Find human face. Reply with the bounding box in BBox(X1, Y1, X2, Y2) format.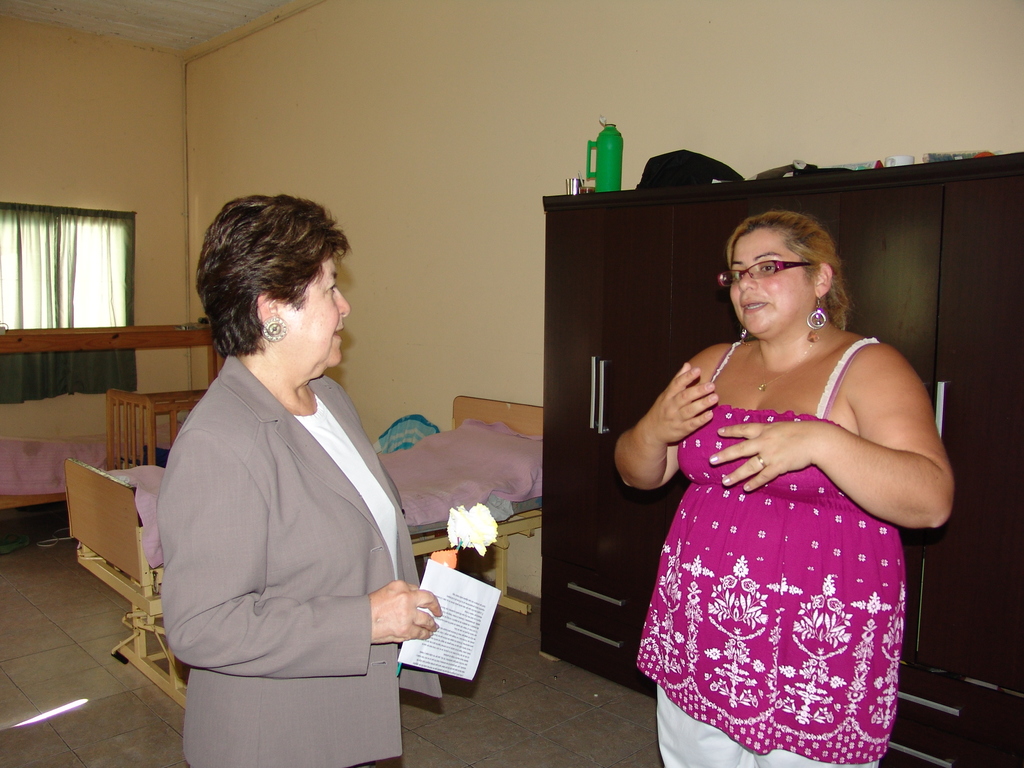
BBox(730, 226, 816, 337).
